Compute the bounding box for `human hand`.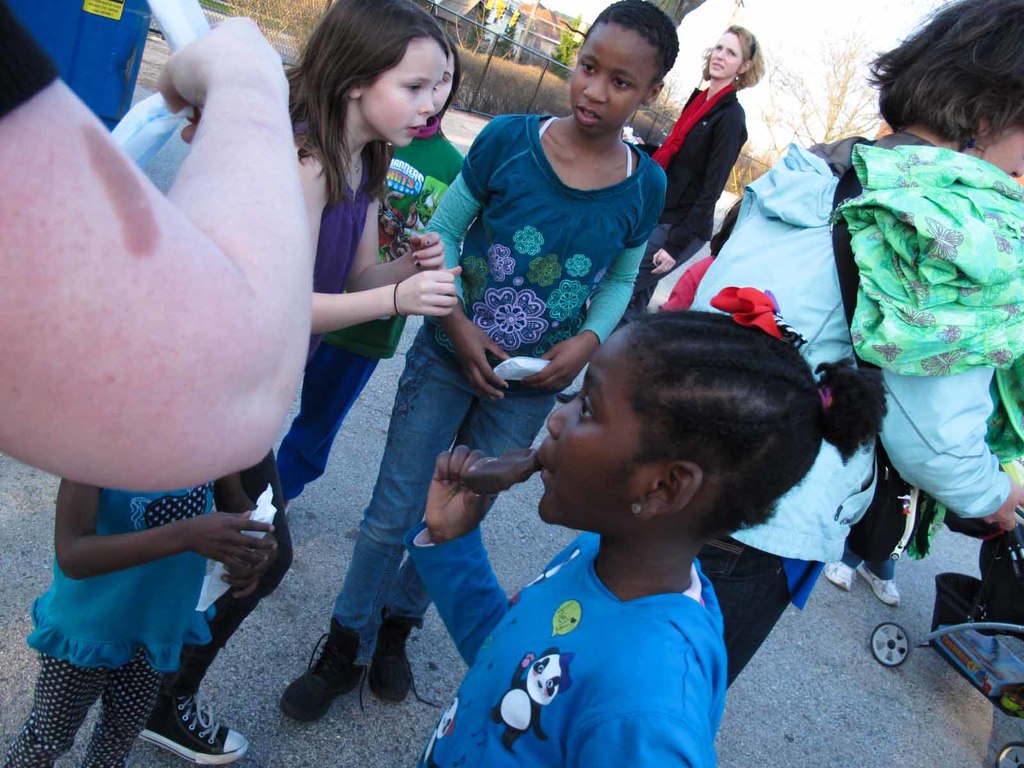
l=224, t=541, r=282, b=600.
